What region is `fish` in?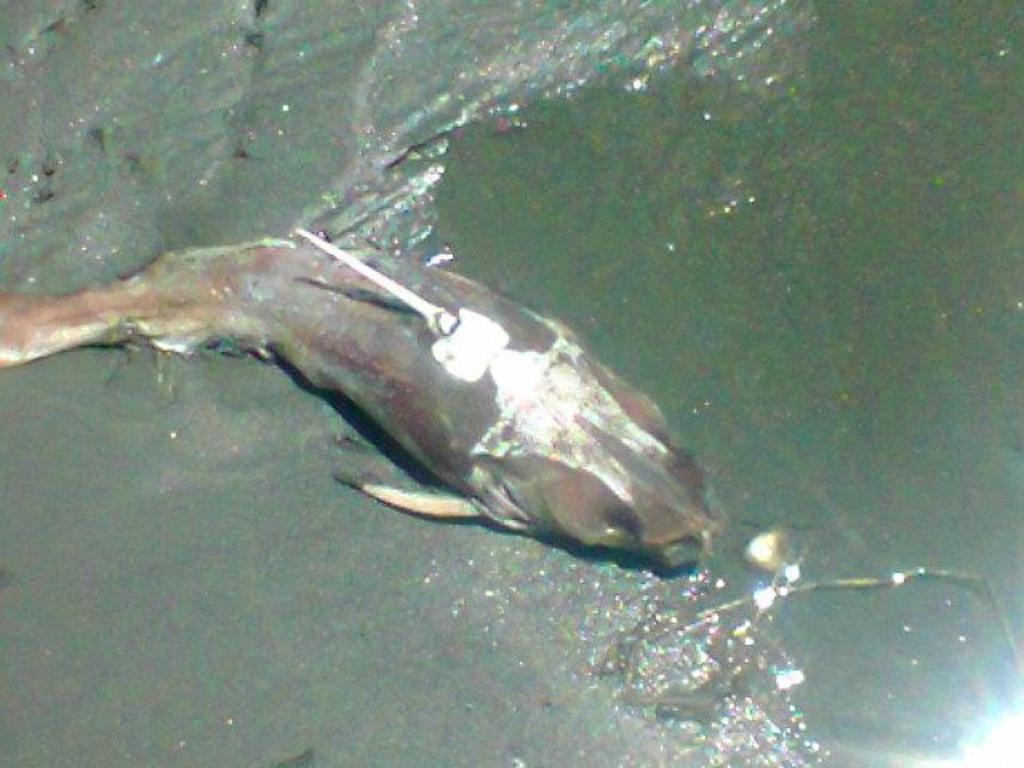
(21,155,718,563).
